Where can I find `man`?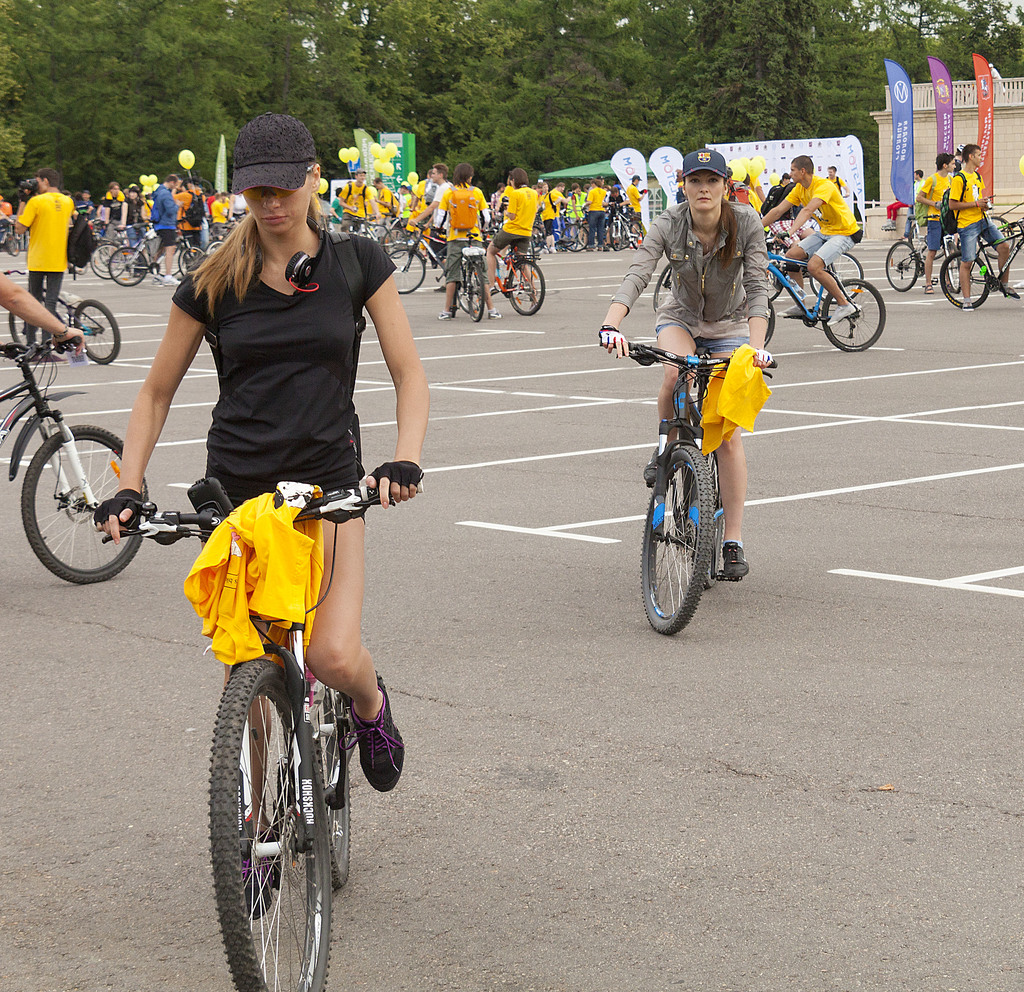
You can find it at bbox=(125, 163, 428, 835).
